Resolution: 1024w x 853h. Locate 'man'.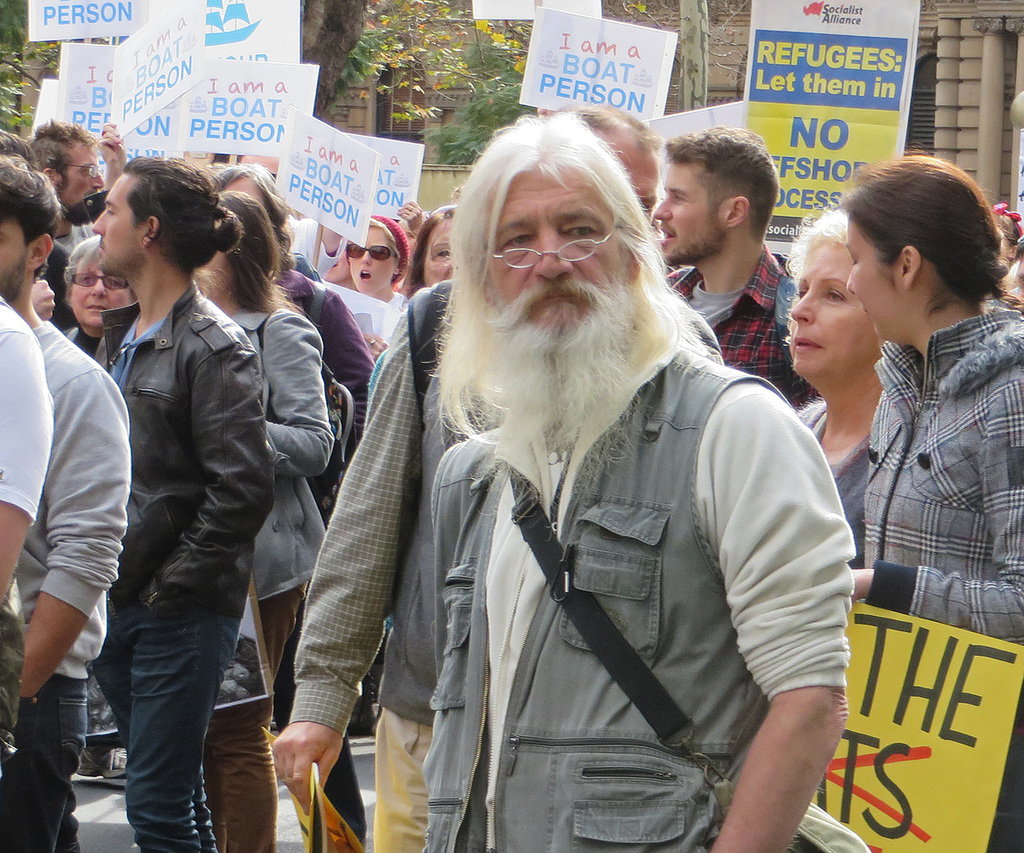
x1=647, y1=125, x2=831, y2=420.
